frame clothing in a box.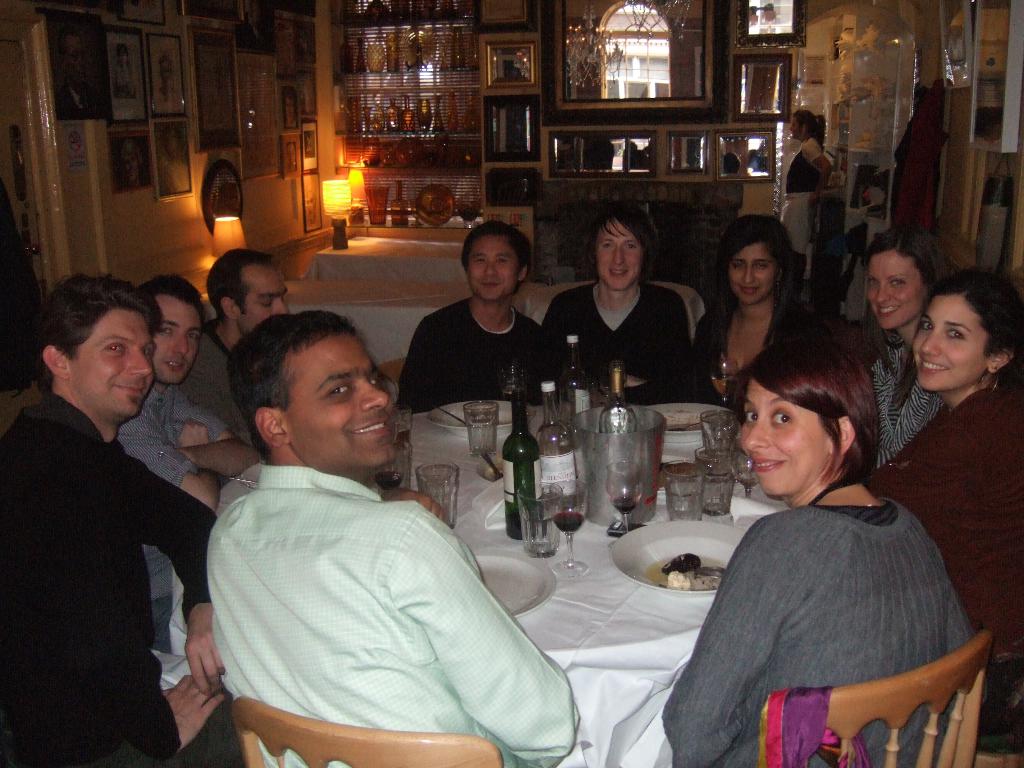
x1=784 y1=138 x2=824 y2=260.
